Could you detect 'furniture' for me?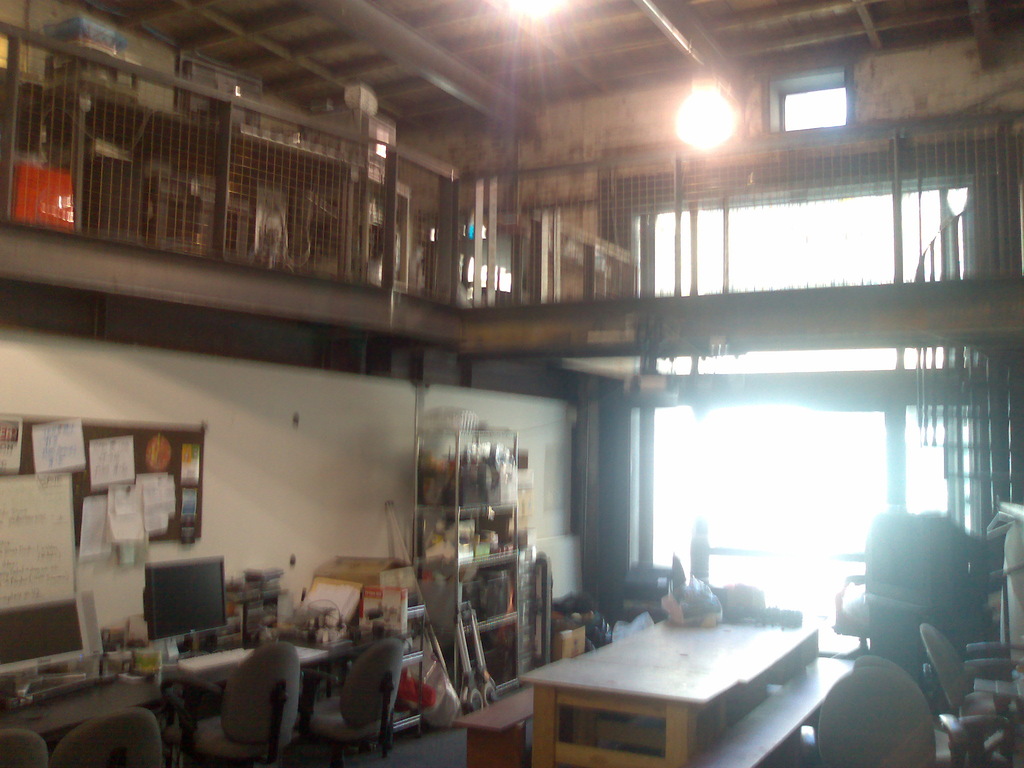
Detection result: (left=444, top=610, right=860, bottom=767).
